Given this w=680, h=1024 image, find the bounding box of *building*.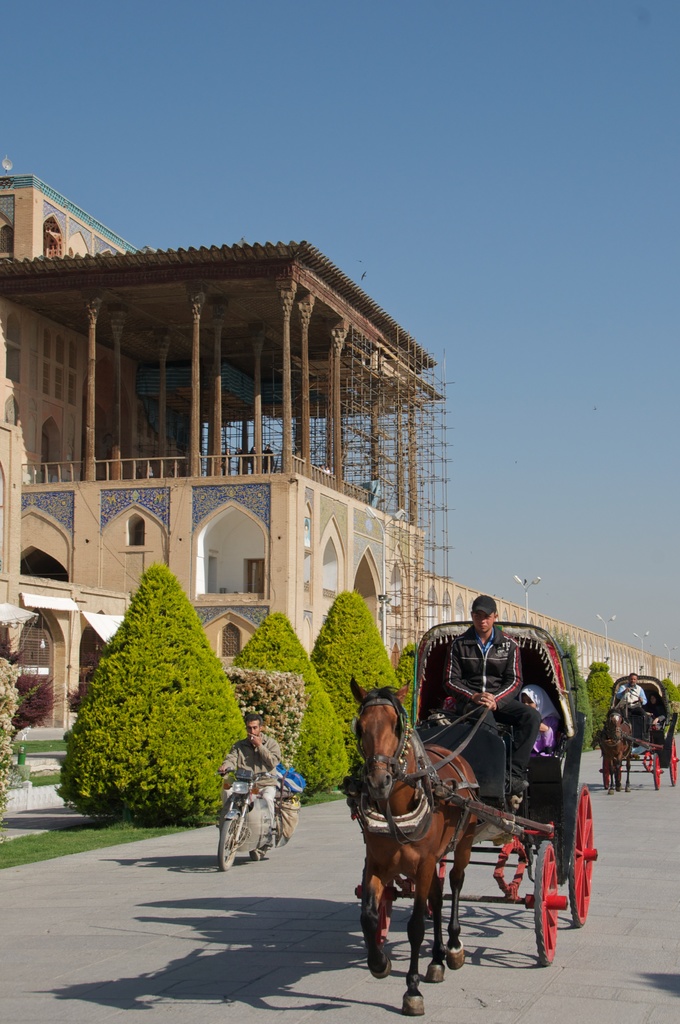
rect(0, 169, 678, 769).
